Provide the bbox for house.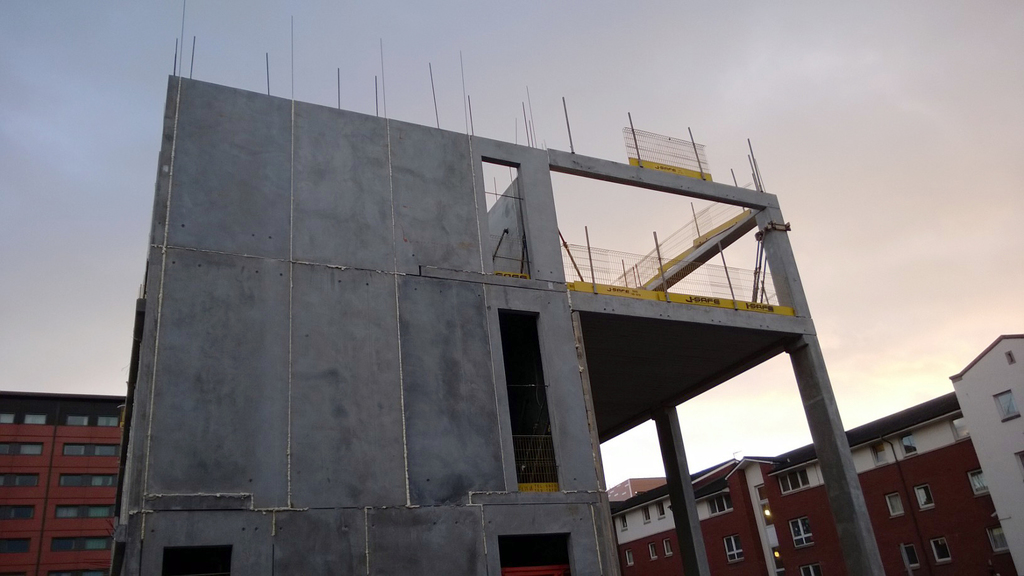
pyautogui.locateOnScreen(102, 73, 886, 575).
